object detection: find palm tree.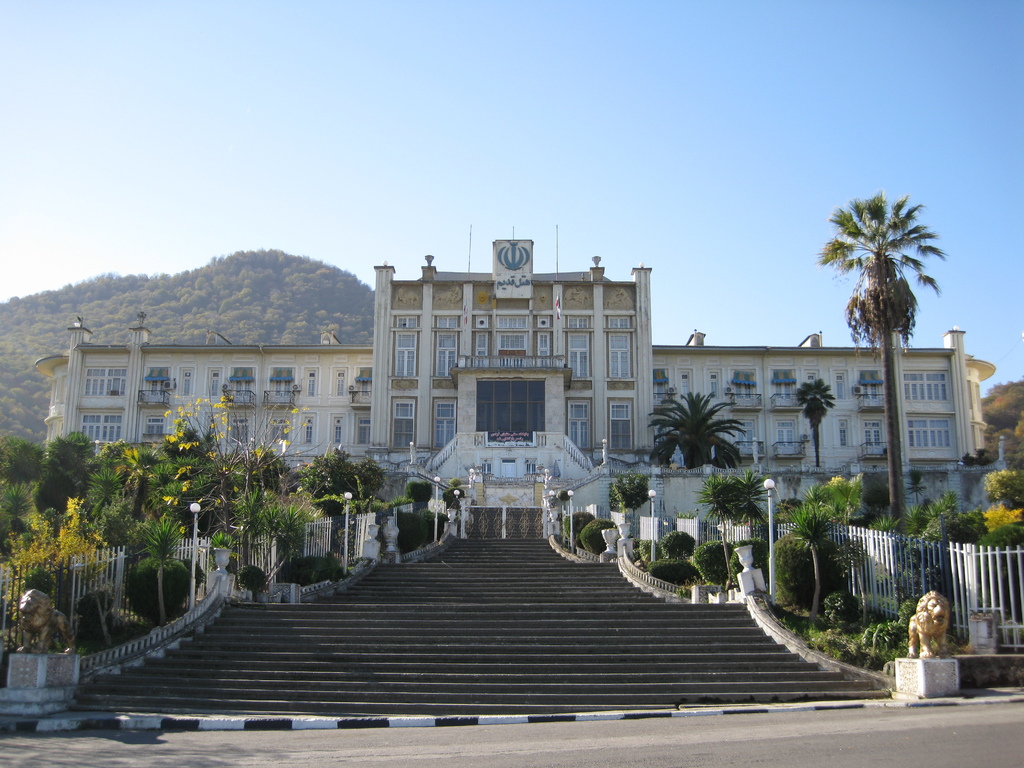
{"left": 11, "top": 442, "right": 84, "bottom": 528}.
